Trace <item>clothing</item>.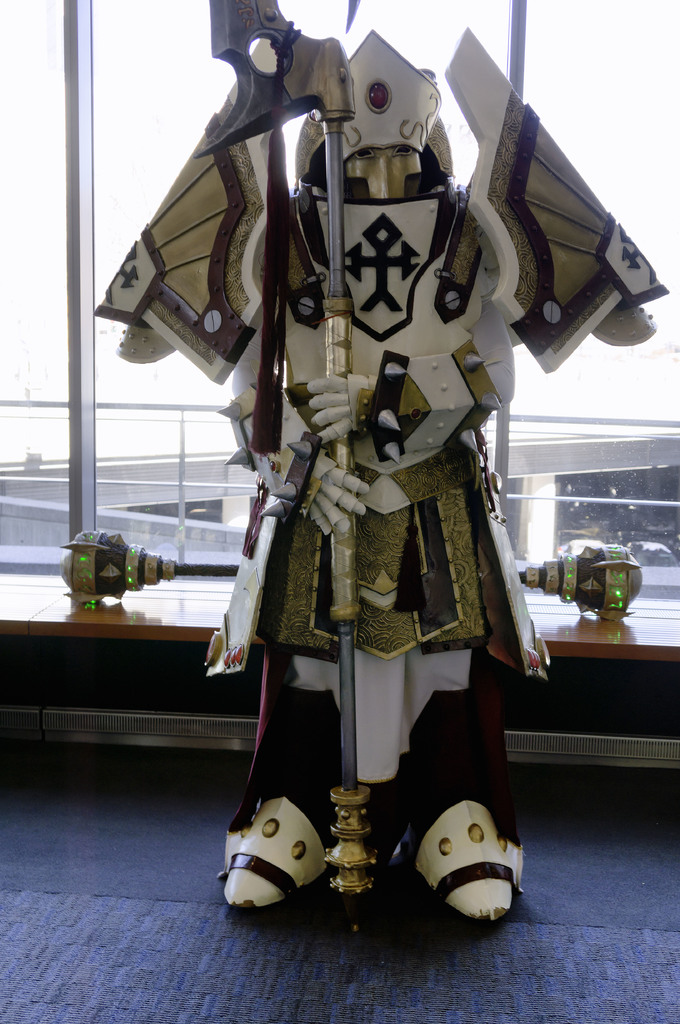
Traced to locate(197, 180, 538, 751).
